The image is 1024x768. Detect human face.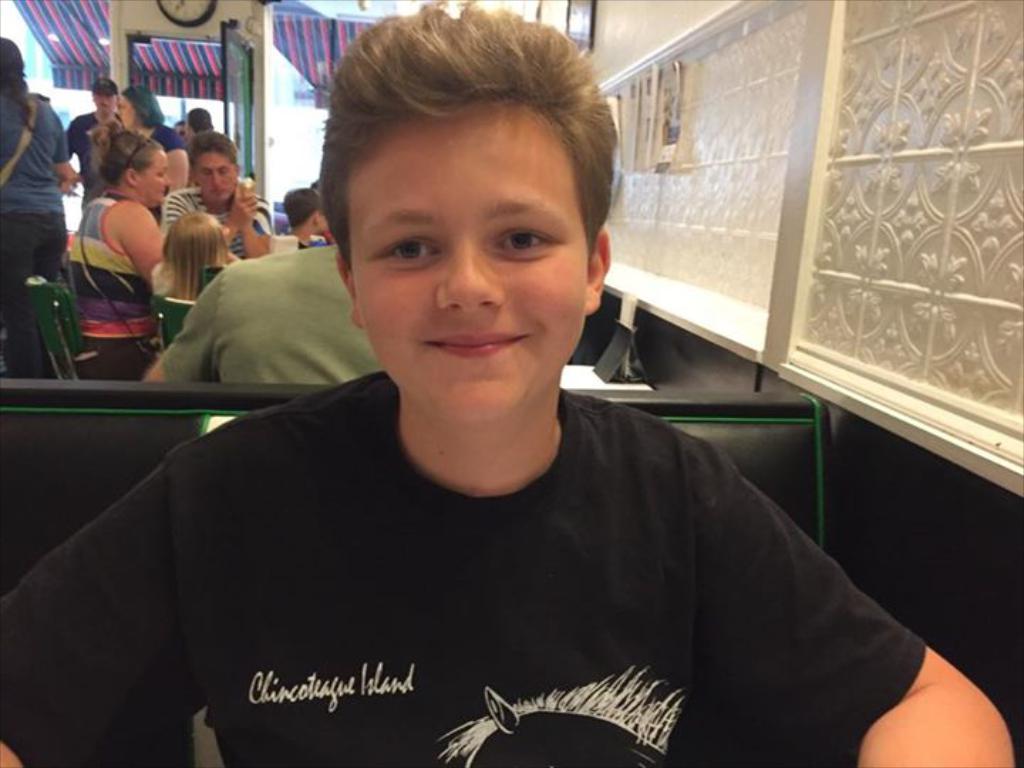
Detection: rect(115, 97, 135, 132).
